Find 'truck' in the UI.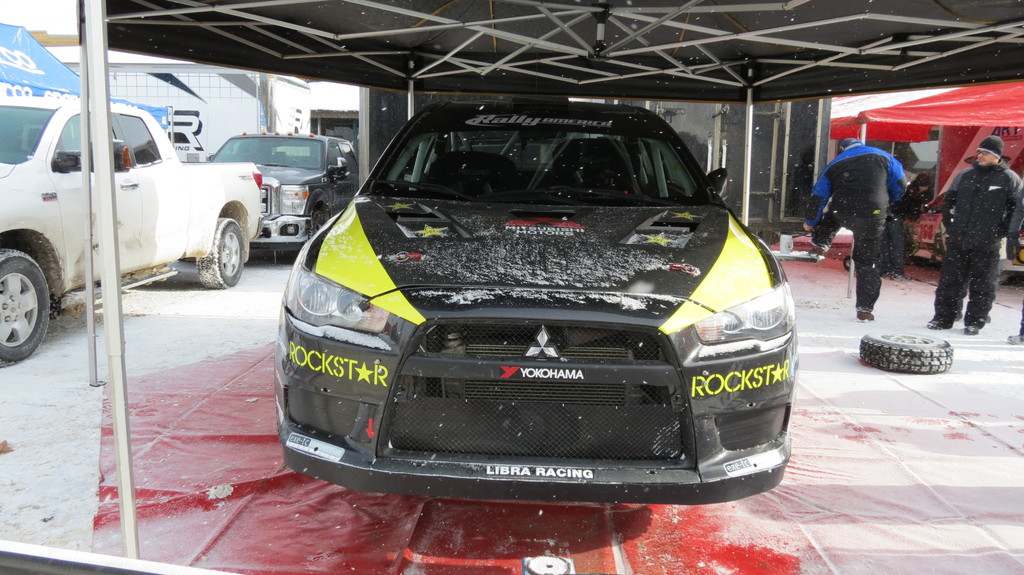
UI element at x1=12, y1=83, x2=268, y2=308.
